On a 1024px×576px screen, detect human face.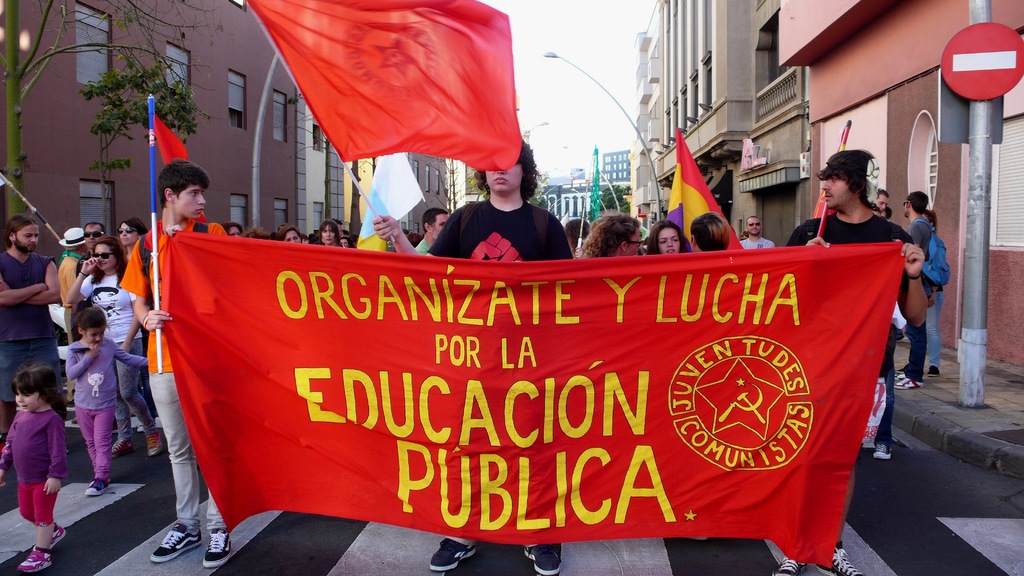
box=[748, 218, 760, 233].
